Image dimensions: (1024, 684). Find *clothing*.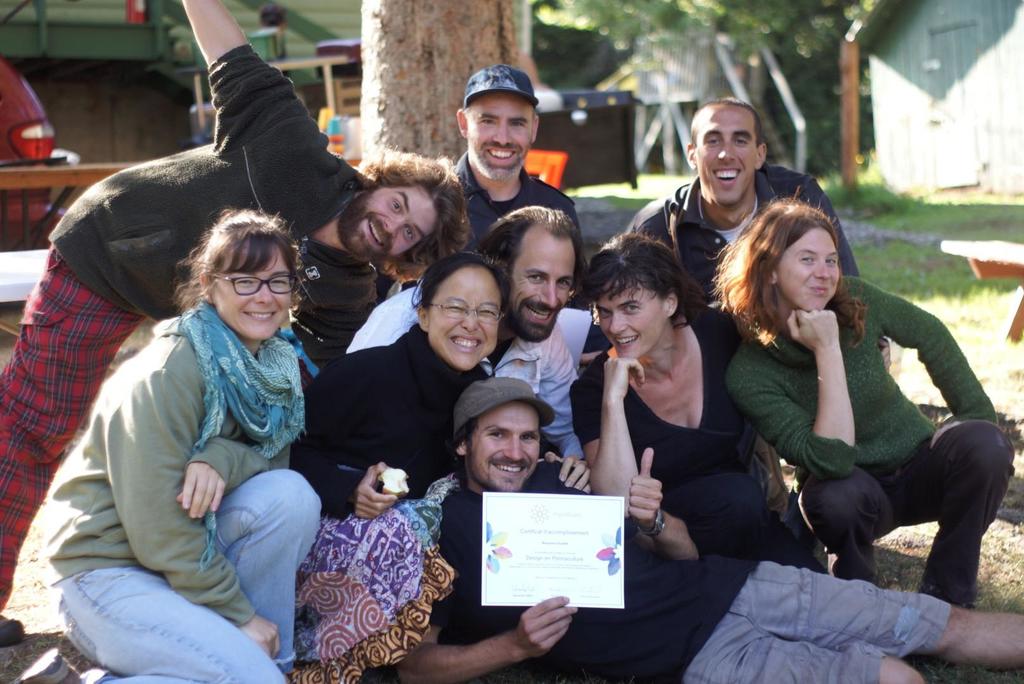
rect(616, 163, 862, 354).
